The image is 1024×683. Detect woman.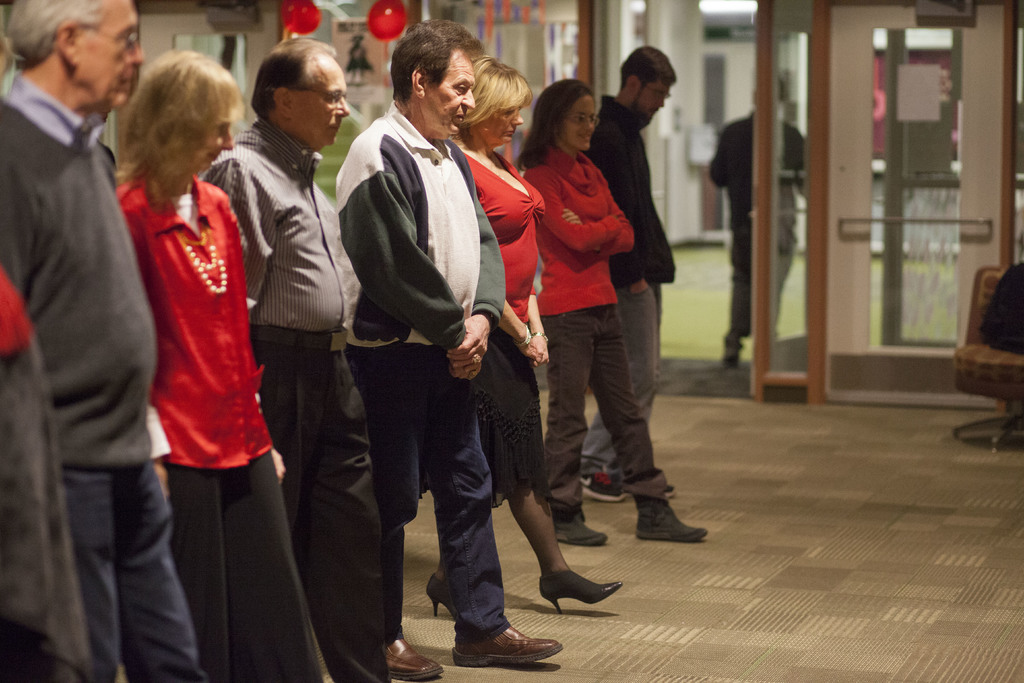
Detection: 91, 46, 285, 632.
